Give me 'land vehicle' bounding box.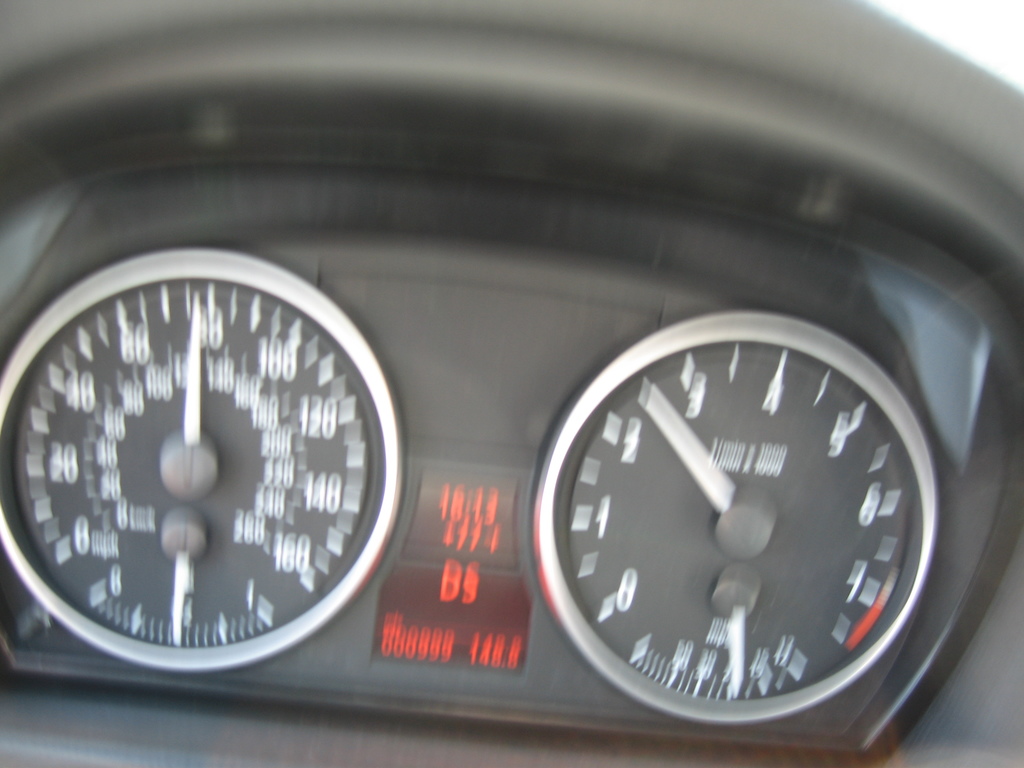
(left=0, top=4, right=1023, bottom=767).
